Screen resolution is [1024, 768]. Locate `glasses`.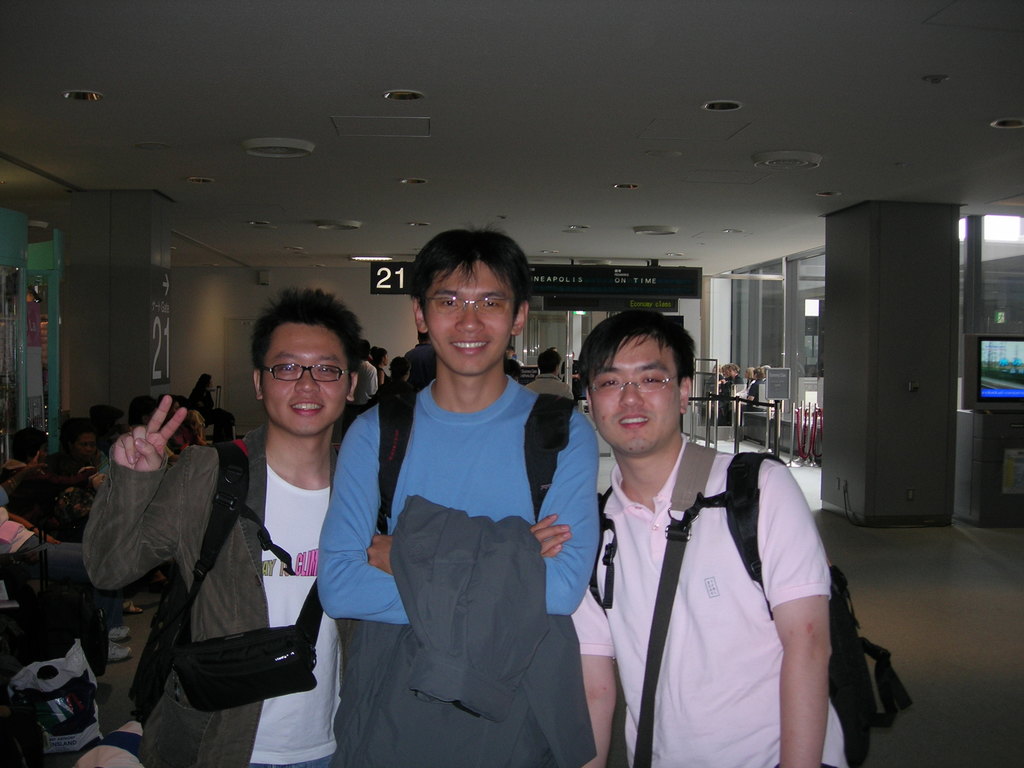
424,292,515,317.
